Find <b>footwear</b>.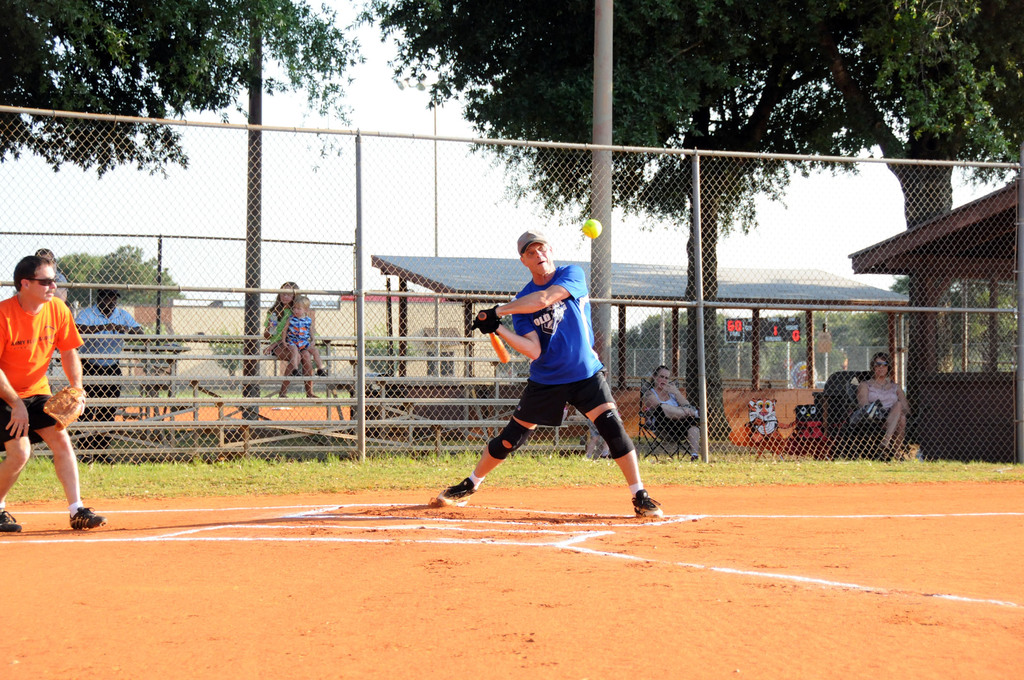
(431,477,477,512).
